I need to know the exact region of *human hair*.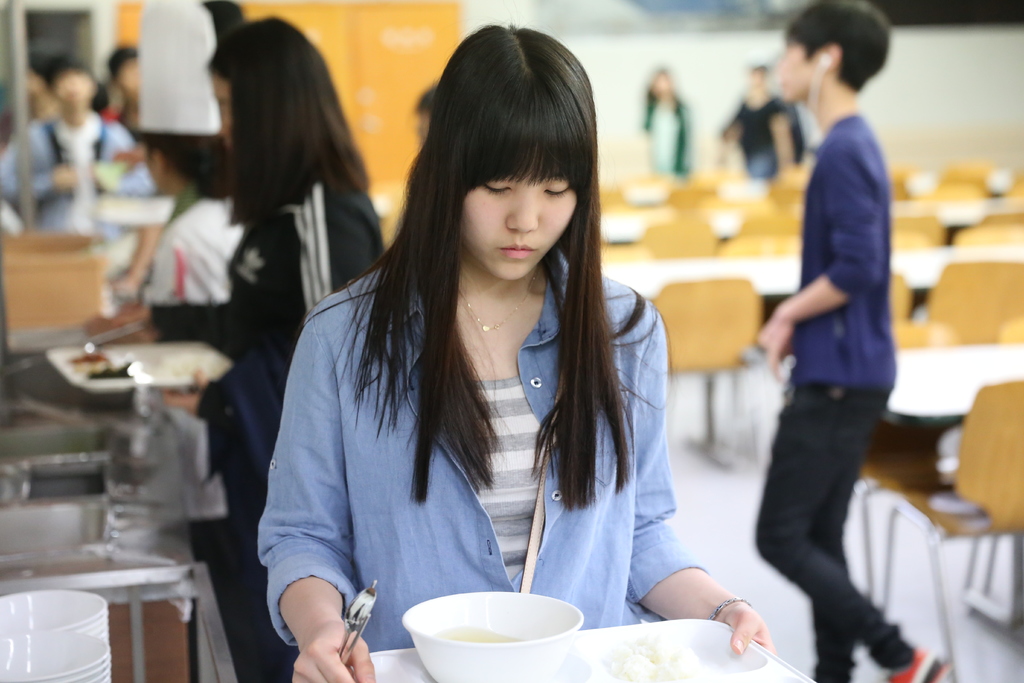
Region: 795/9/900/97.
